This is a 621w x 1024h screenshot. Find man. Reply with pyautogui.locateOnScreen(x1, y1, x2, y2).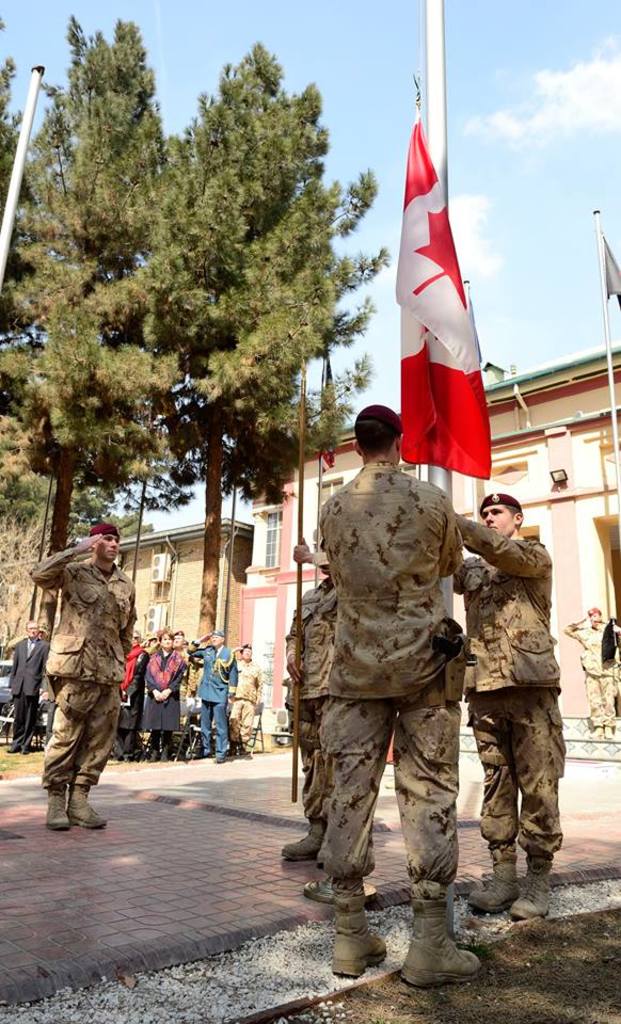
pyautogui.locateOnScreen(36, 625, 45, 639).
